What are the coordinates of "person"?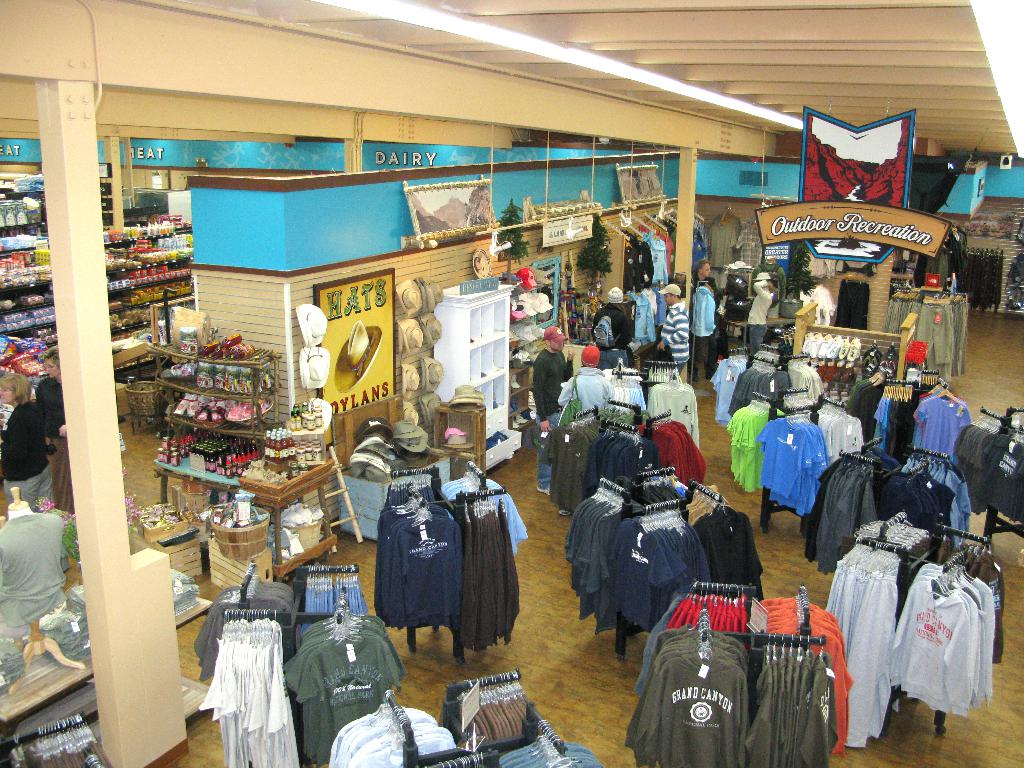
[655,282,690,376].
